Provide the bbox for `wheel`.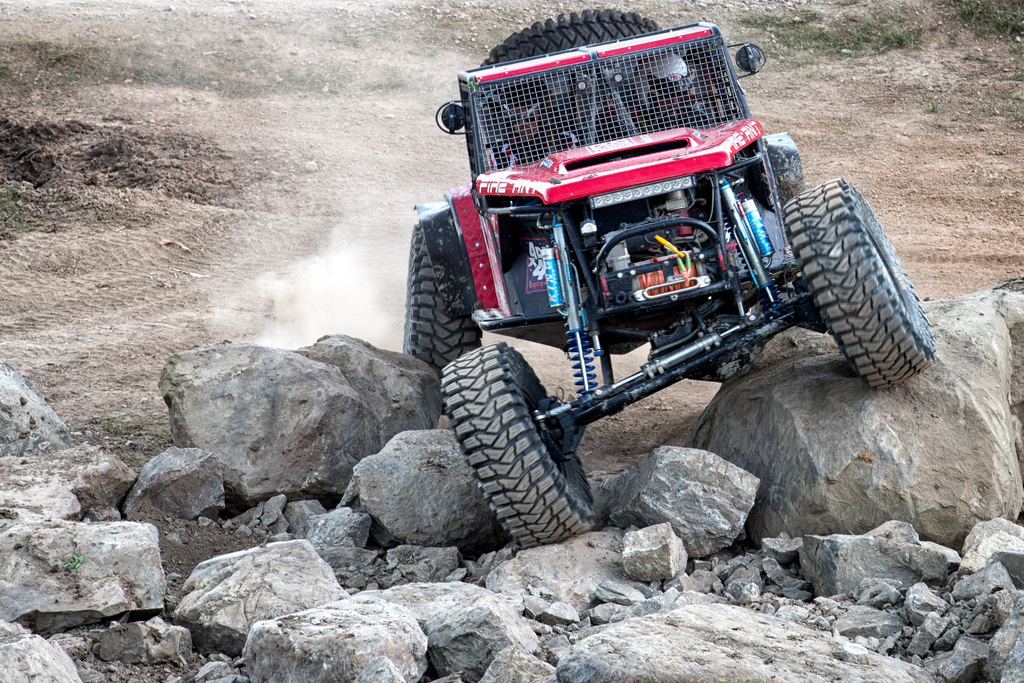
401,217,483,383.
